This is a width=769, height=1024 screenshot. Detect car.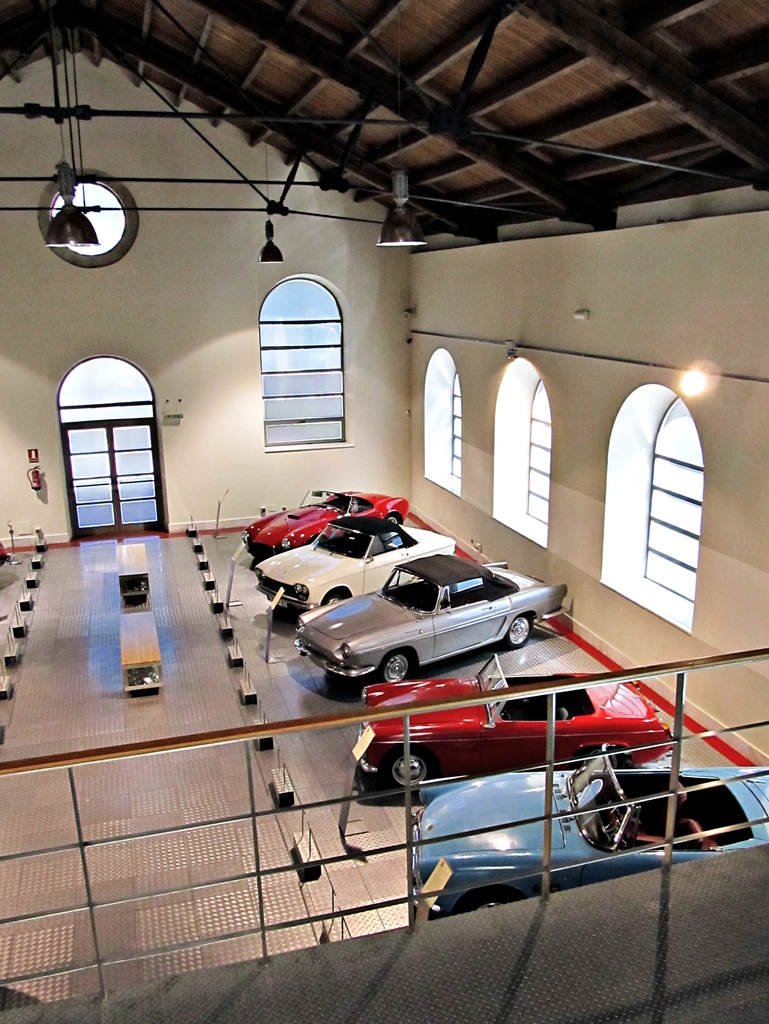
BBox(247, 487, 417, 568).
